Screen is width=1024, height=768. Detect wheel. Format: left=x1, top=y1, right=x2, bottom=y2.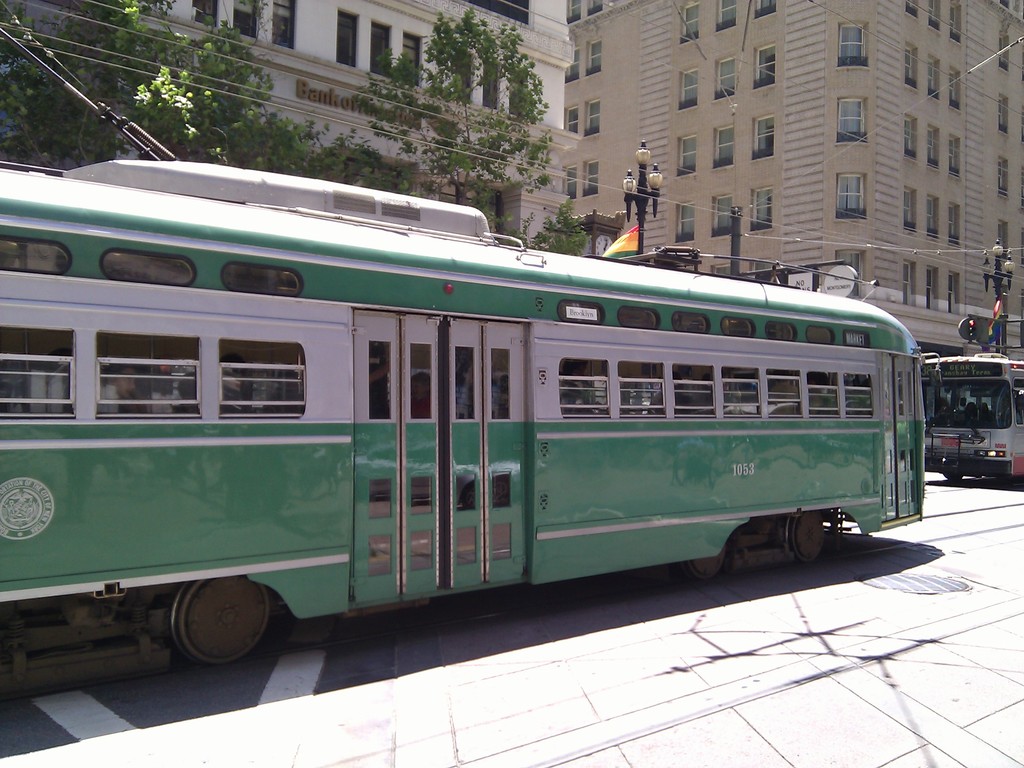
left=155, top=589, right=270, bottom=675.
